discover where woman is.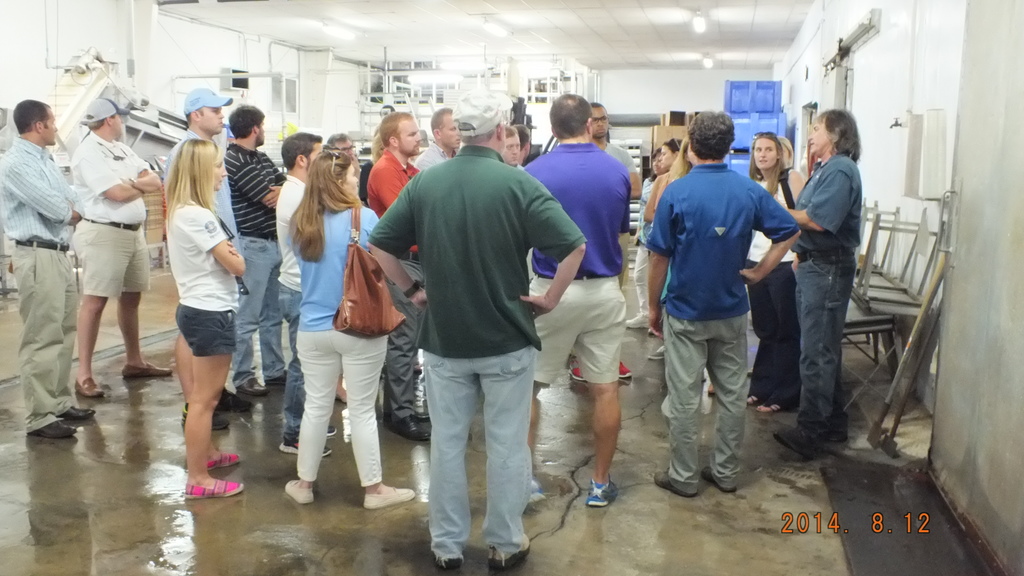
Discovered at [646,127,698,209].
